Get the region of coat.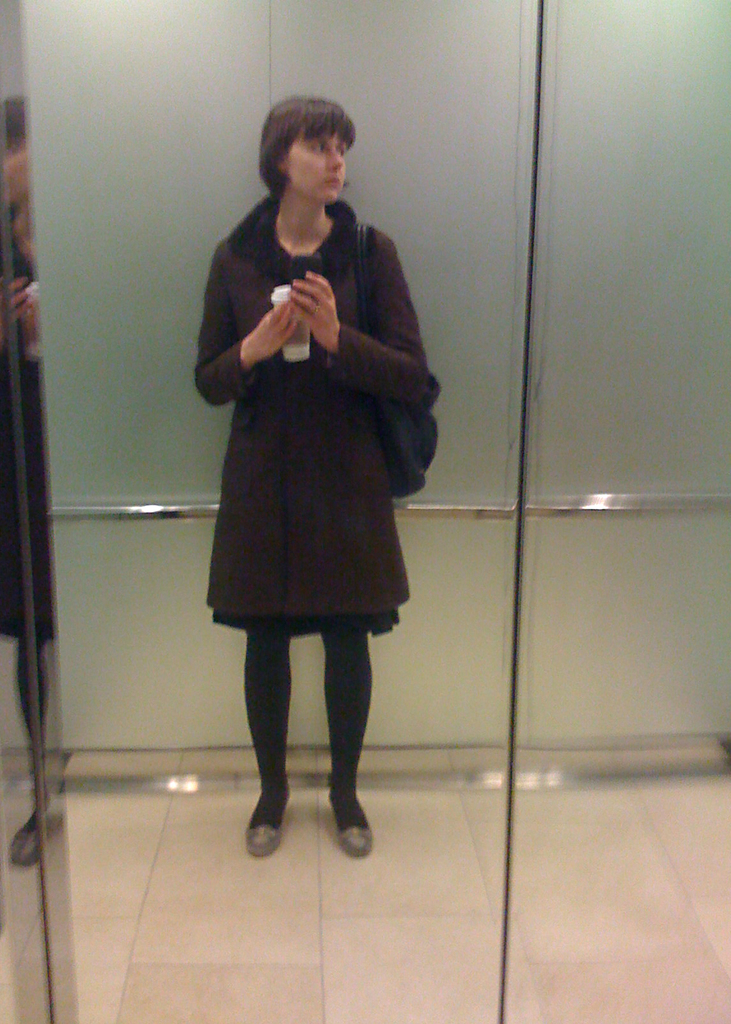
bbox=(197, 153, 433, 652).
